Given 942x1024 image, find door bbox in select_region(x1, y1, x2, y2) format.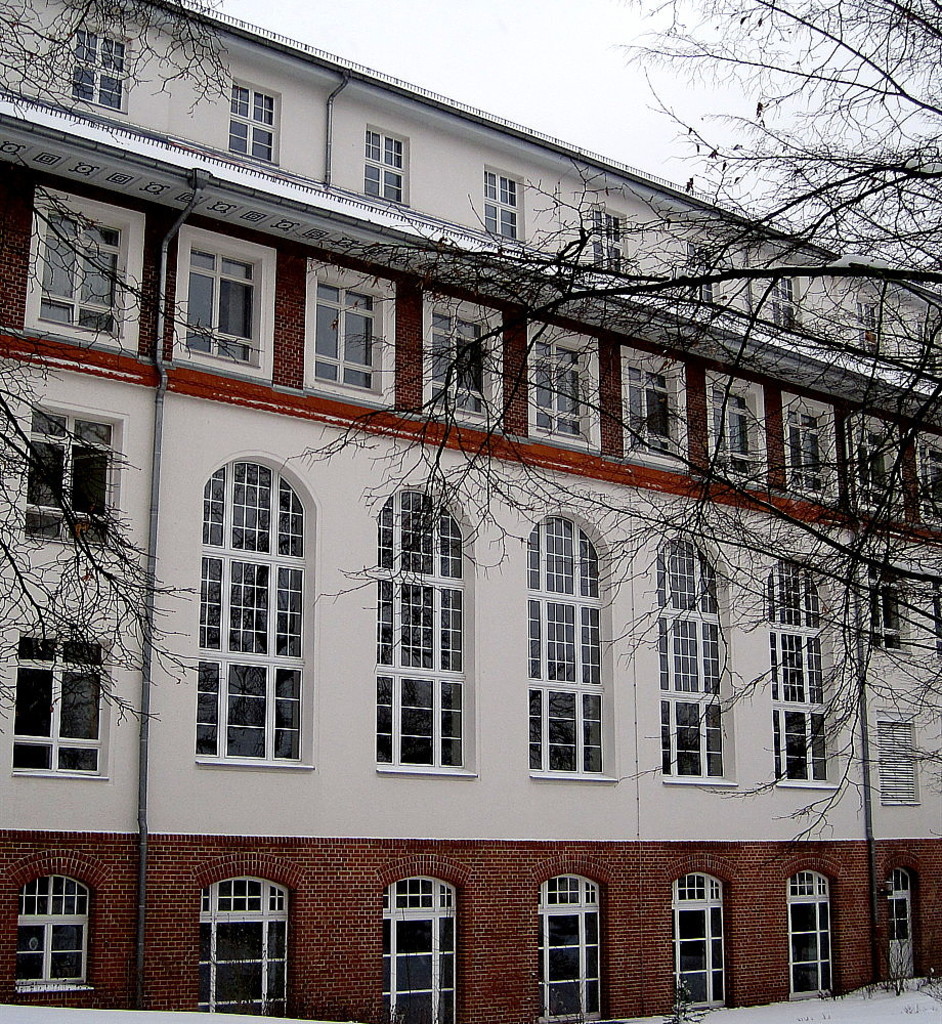
select_region(200, 871, 285, 1017).
